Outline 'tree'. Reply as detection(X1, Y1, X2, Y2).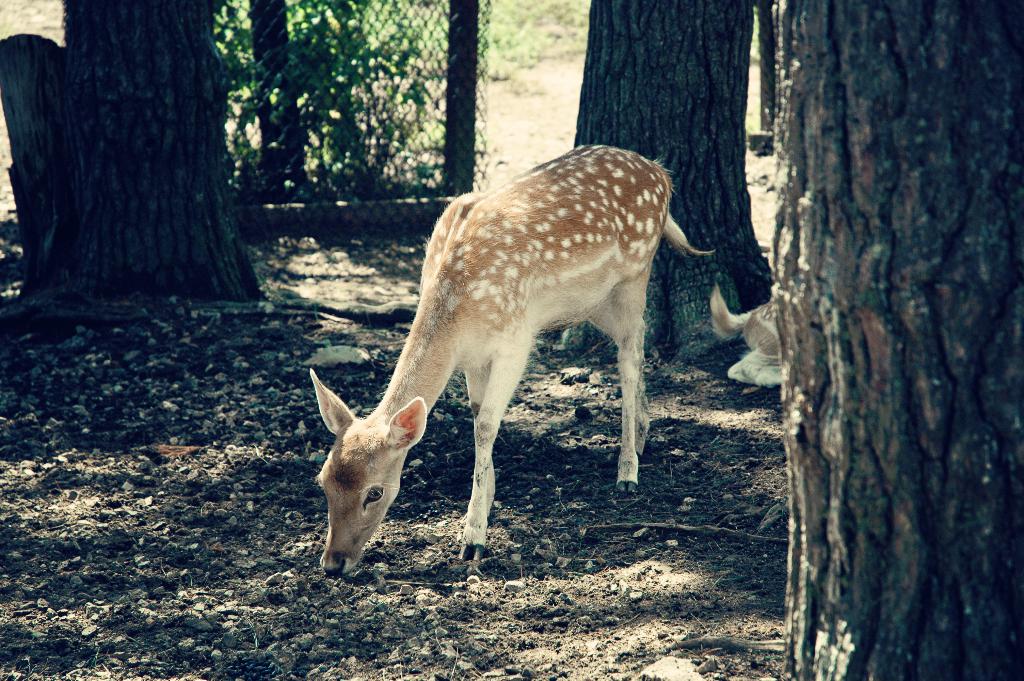
detection(0, 0, 268, 310).
